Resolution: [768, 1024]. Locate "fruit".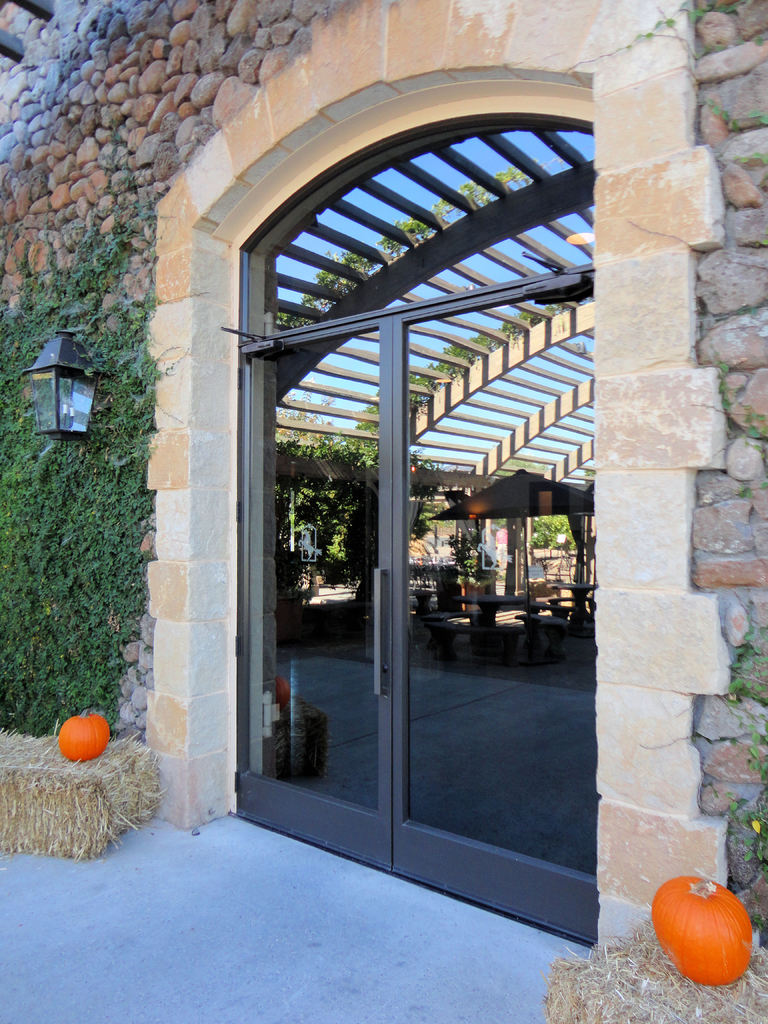
pyautogui.locateOnScreen(646, 875, 753, 987).
